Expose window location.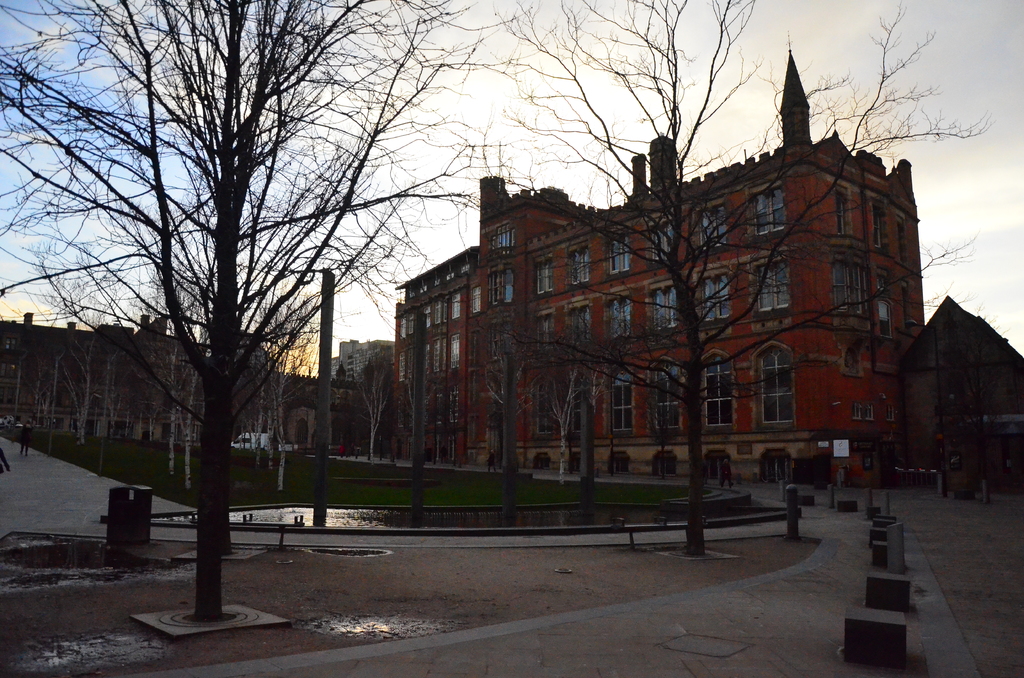
Exposed at box(451, 385, 457, 424).
